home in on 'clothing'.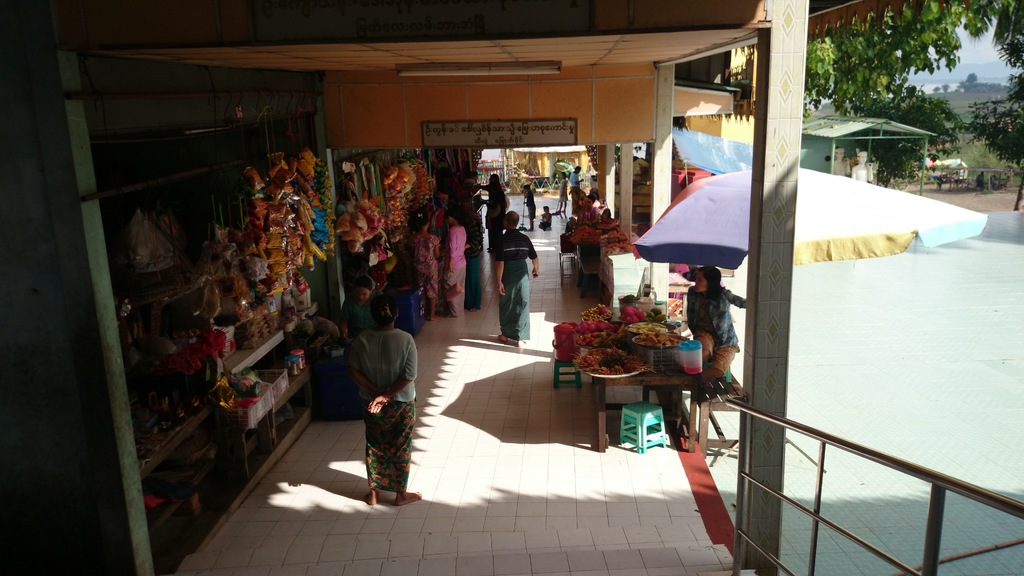
Homed in at l=557, t=178, r=567, b=202.
